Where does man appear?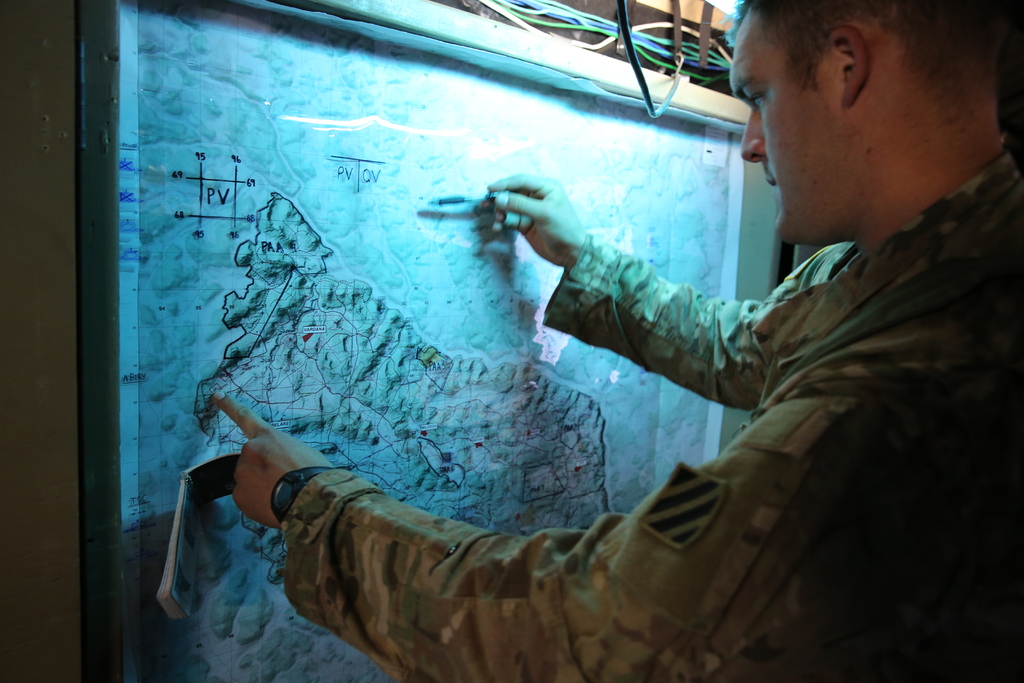
Appears at 213:0:1023:682.
